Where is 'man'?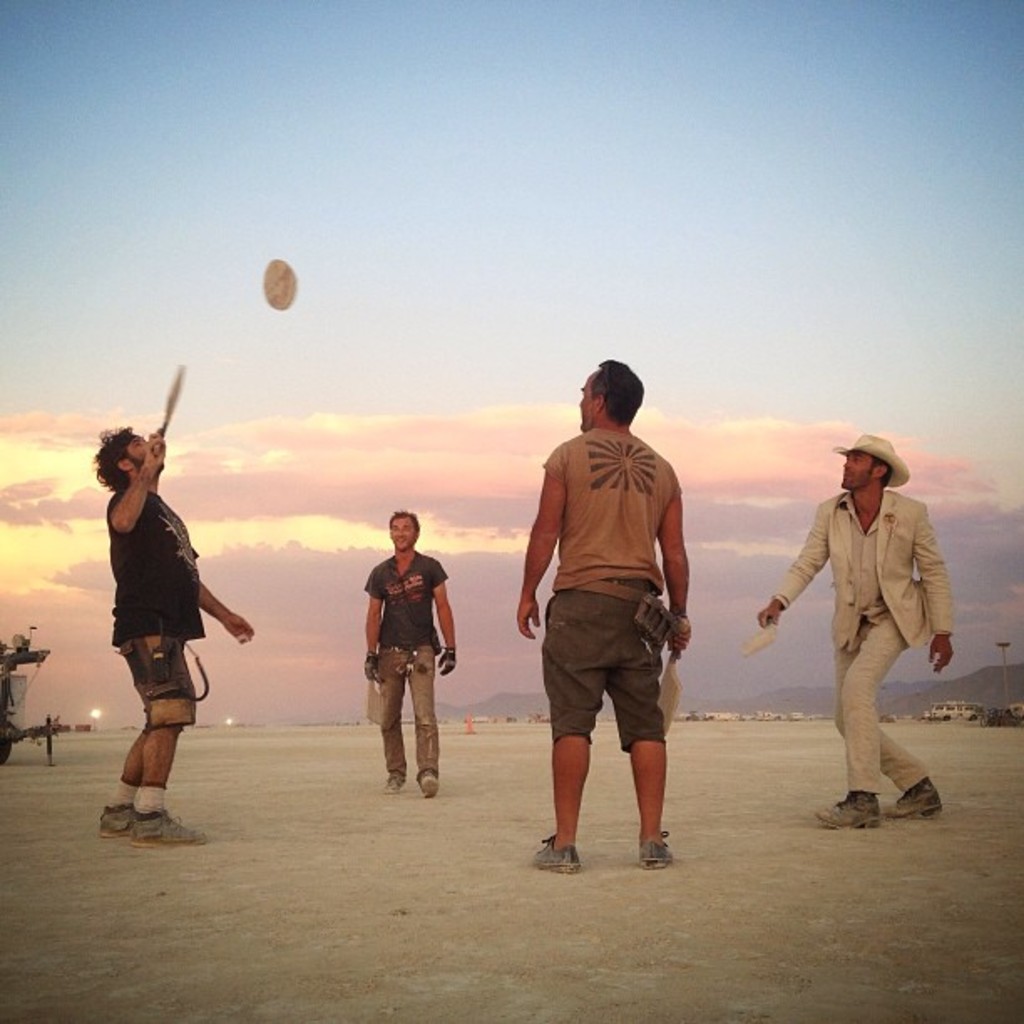
detection(756, 427, 957, 828).
